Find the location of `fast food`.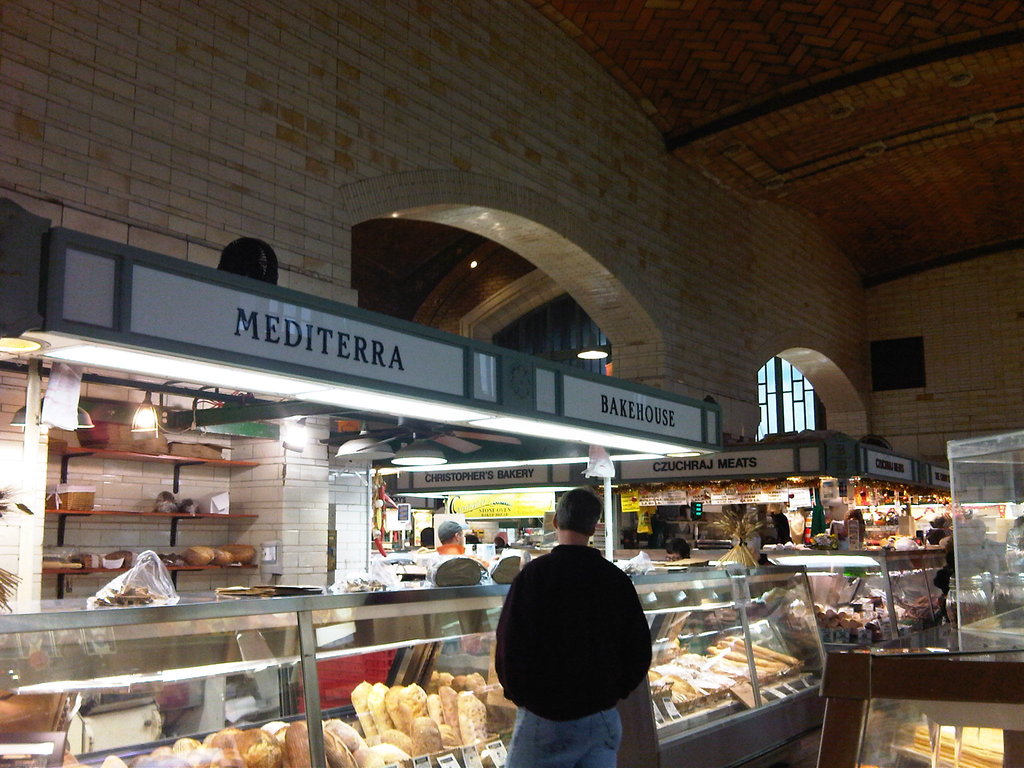
Location: (left=383, top=683, right=408, bottom=730).
